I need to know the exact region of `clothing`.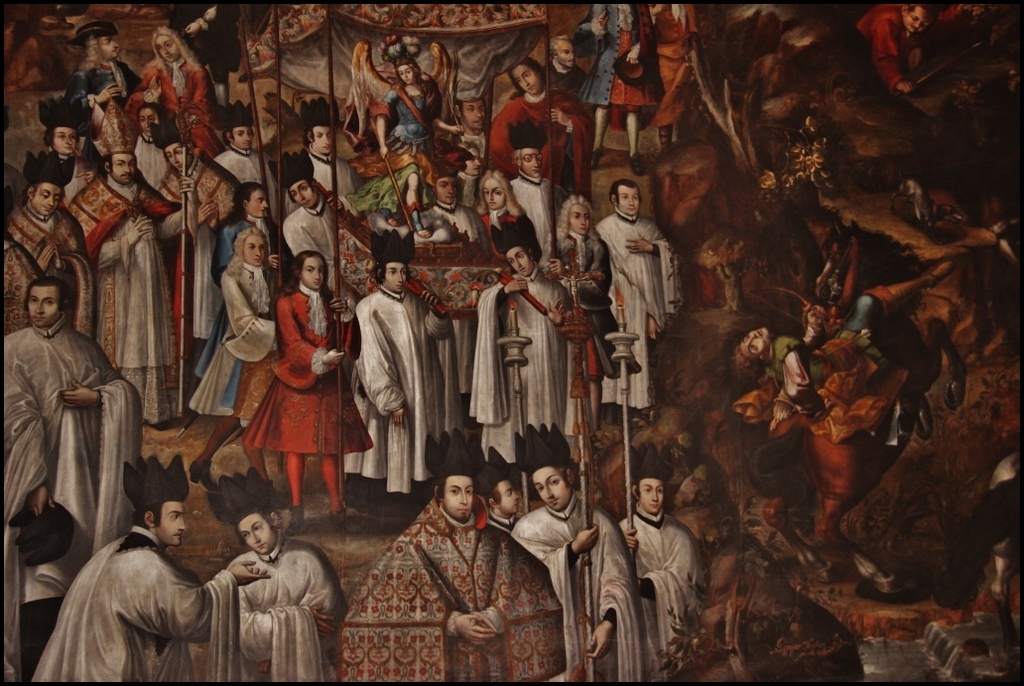
Region: 285:193:339:267.
